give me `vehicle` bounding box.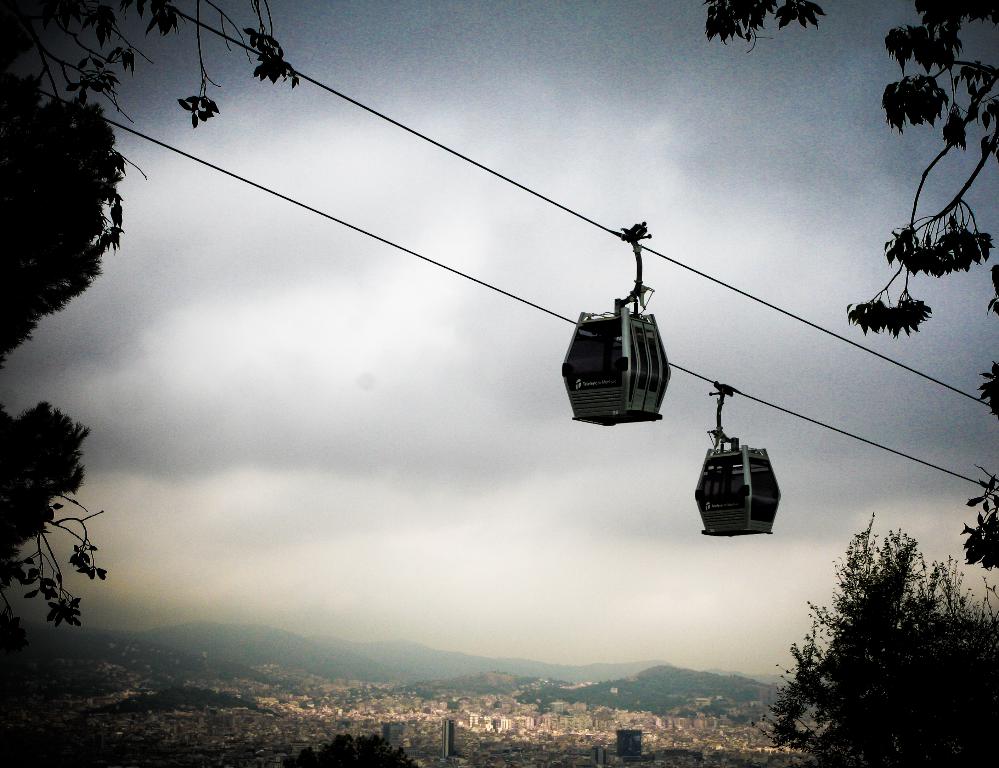
x1=558, y1=225, x2=671, y2=428.
